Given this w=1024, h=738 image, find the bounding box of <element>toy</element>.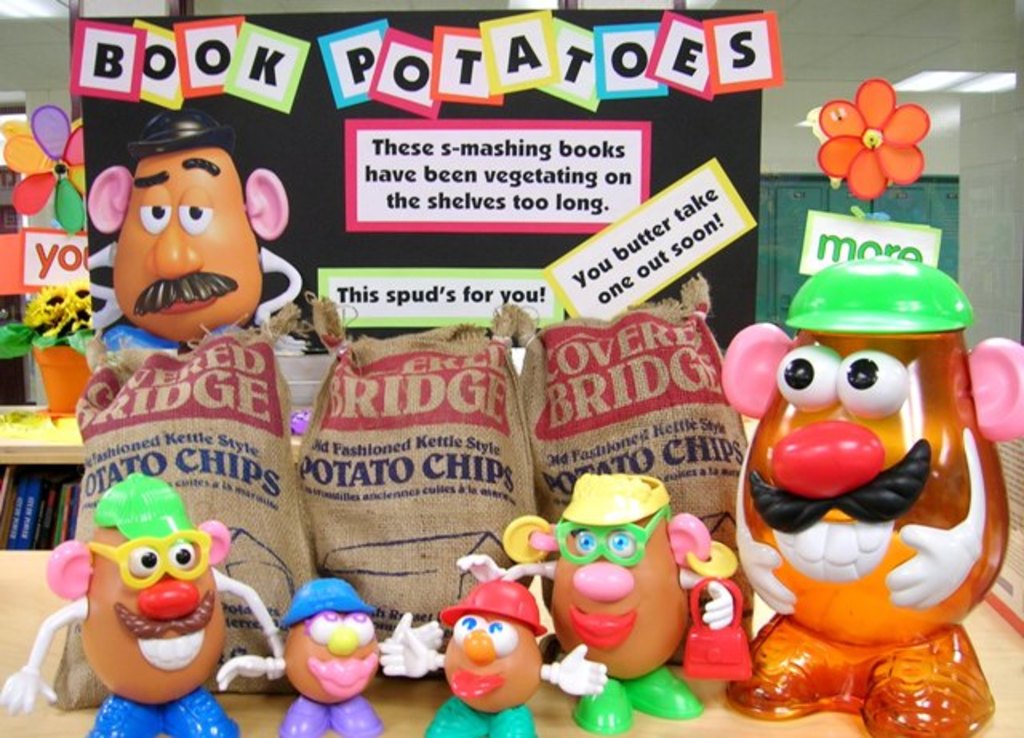
BBox(718, 258, 1022, 736).
